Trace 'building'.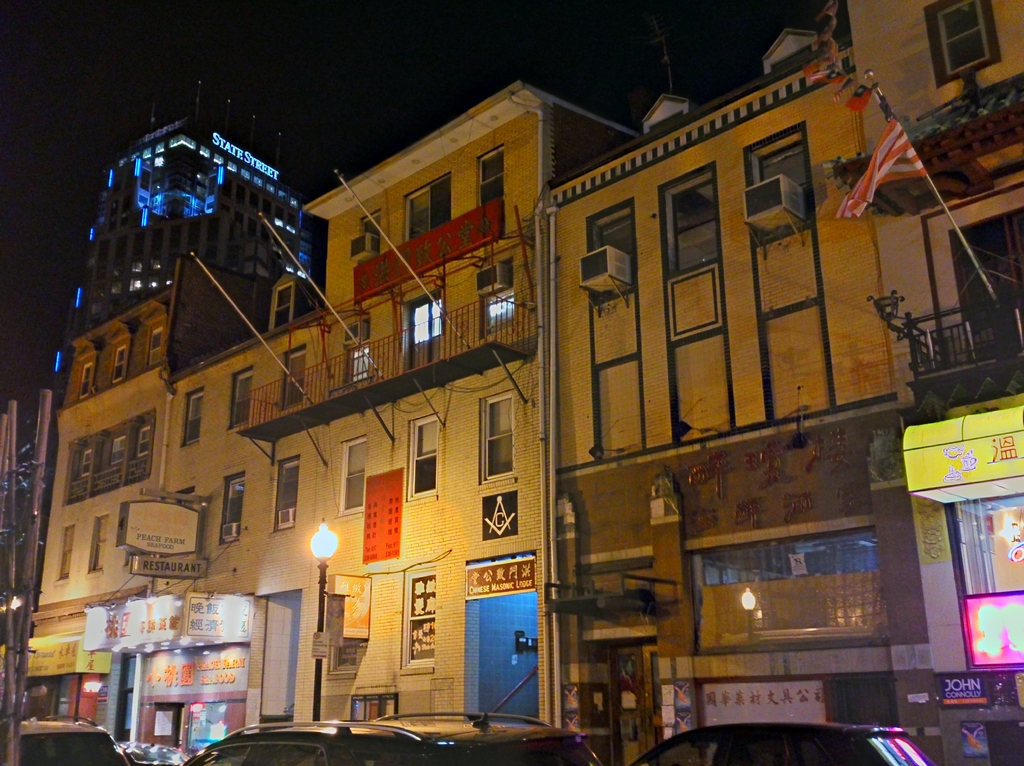
Traced to <box>305,85,651,723</box>.
